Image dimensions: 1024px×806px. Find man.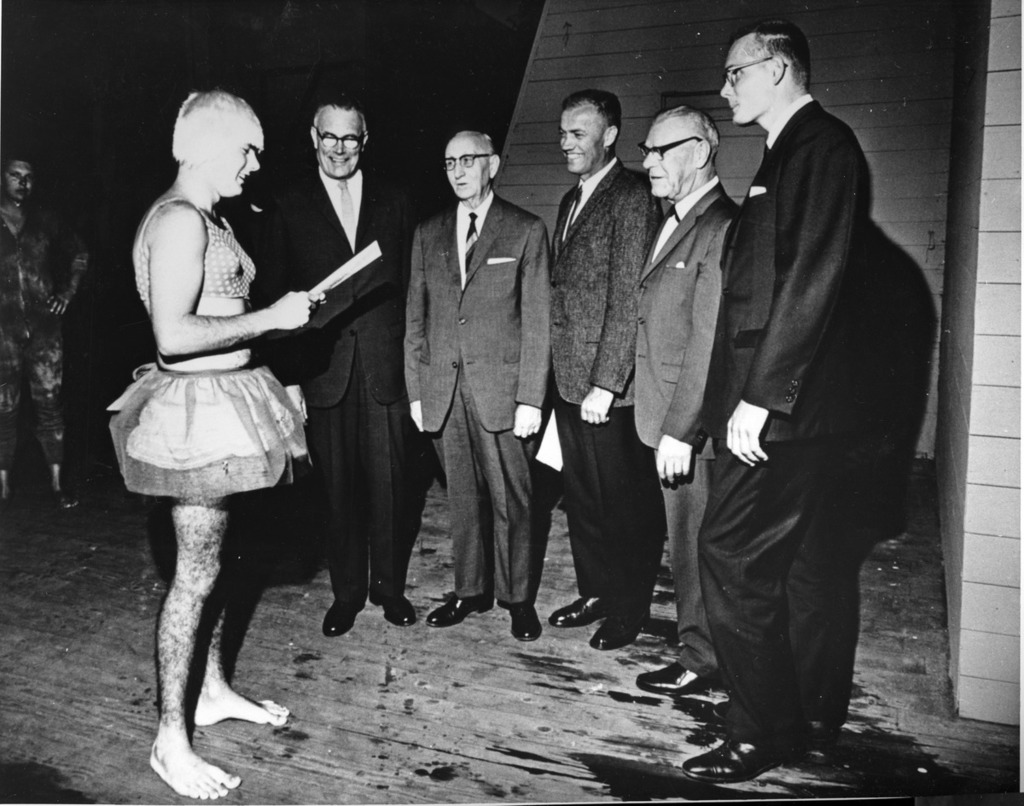
Rect(531, 86, 661, 661).
